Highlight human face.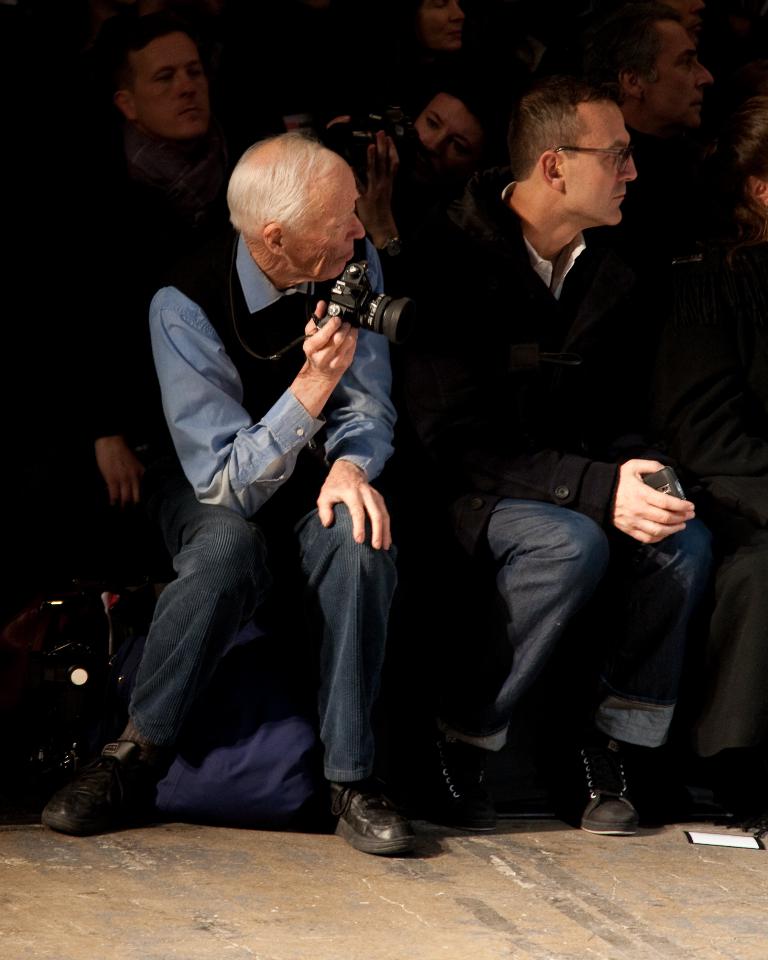
Highlighted region: x1=673 y1=0 x2=707 y2=47.
